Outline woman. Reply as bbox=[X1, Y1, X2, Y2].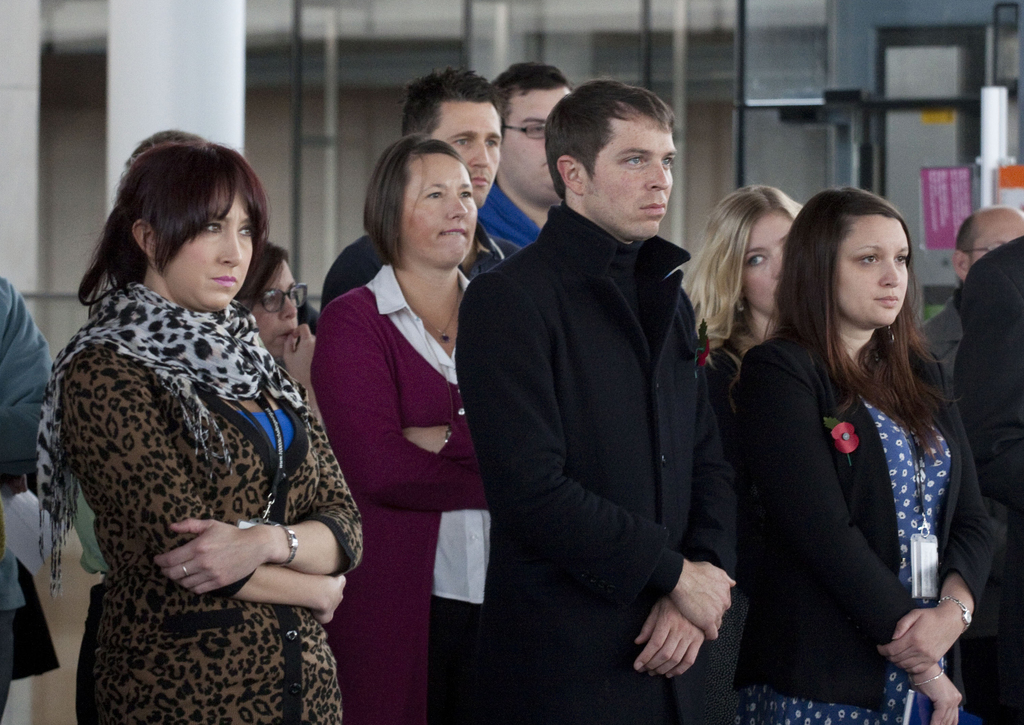
bbox=[716, 185, 1000, 724].
